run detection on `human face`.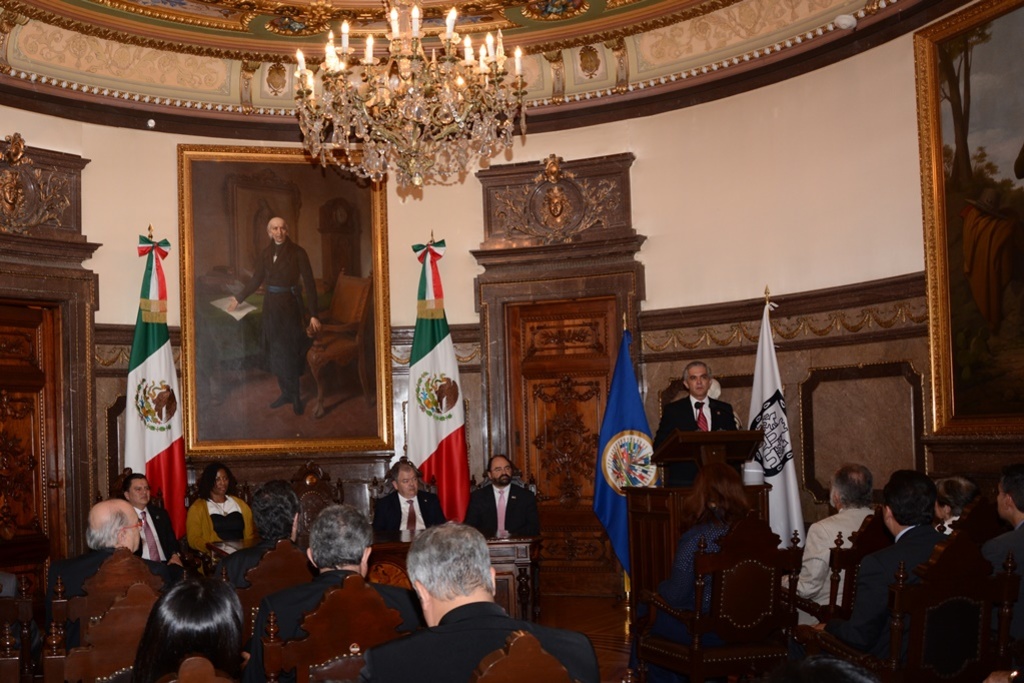
Result: 214, 470, 229, 492.
